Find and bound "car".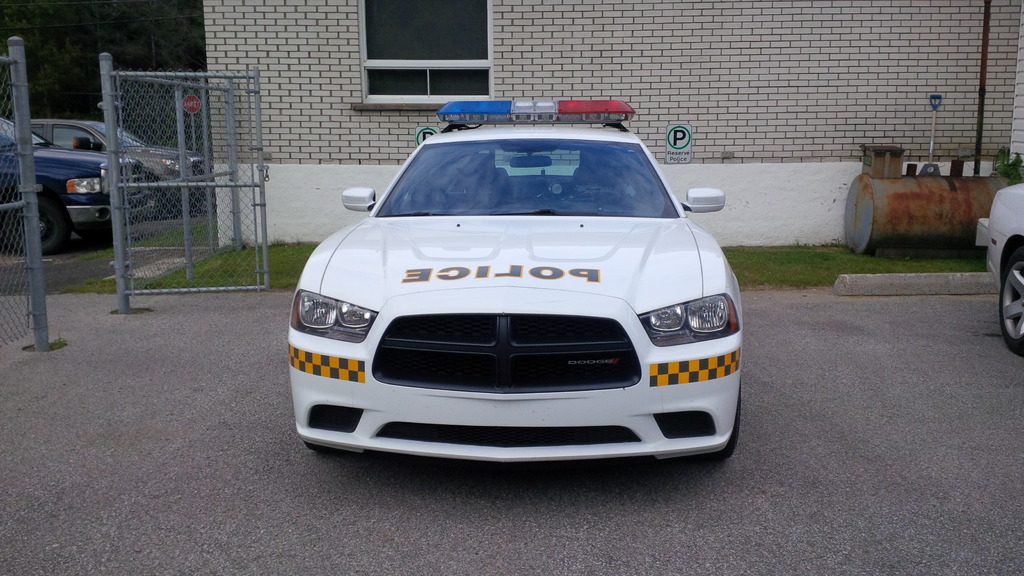
Bound: BBox(17, 123, 203, 213).
